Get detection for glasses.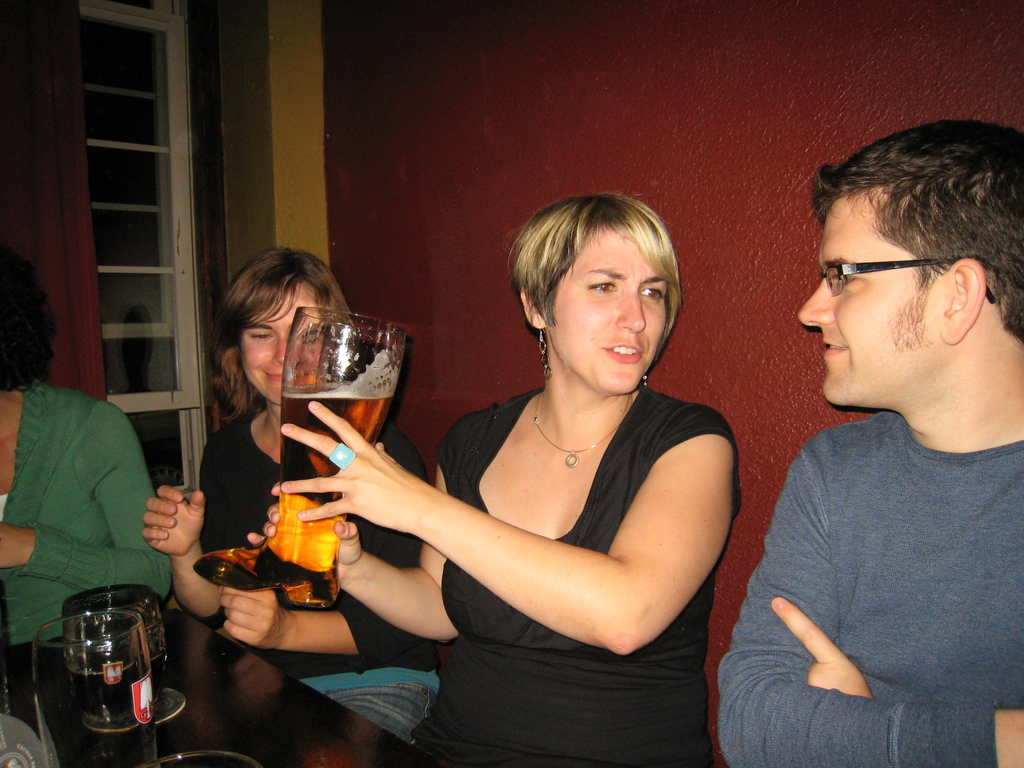
Detection: BBox(813, 249, 979, 312).
